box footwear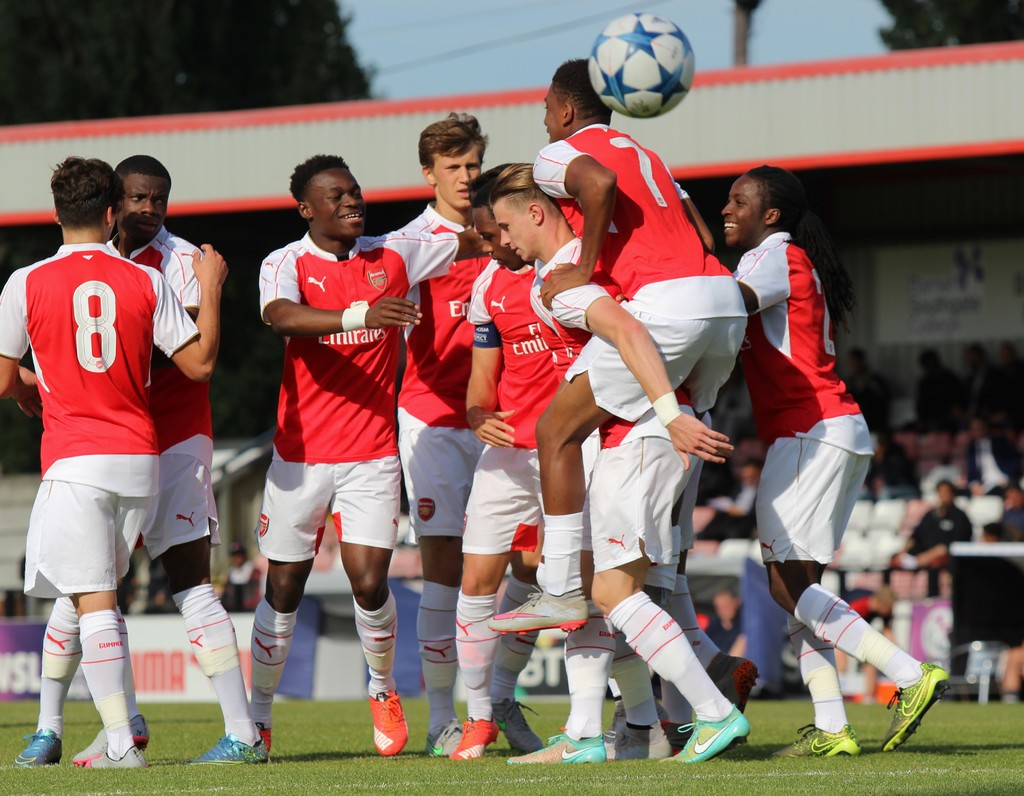
<bbox>776, 722, 860, 758</bbox>
